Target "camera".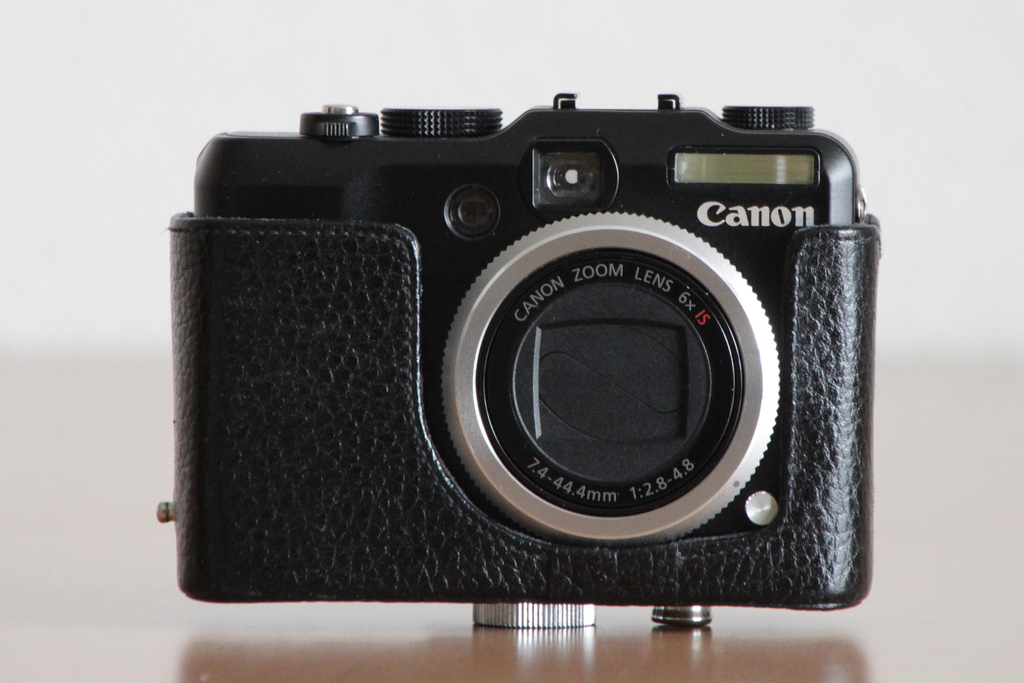
Target region: 158,92,883,633.
